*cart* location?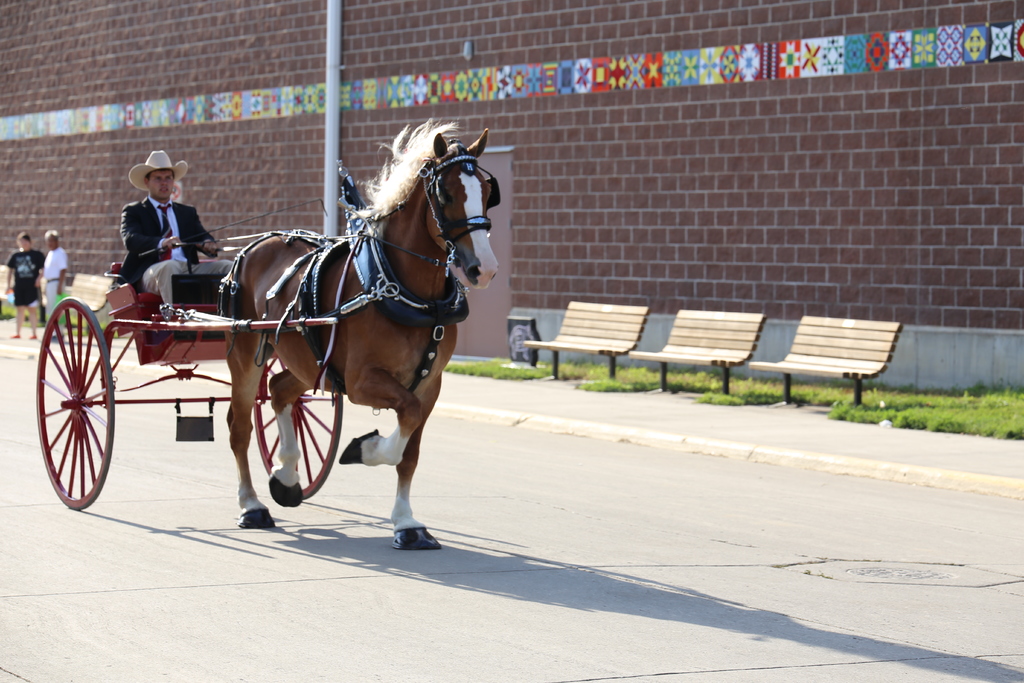
35,261,345,509
